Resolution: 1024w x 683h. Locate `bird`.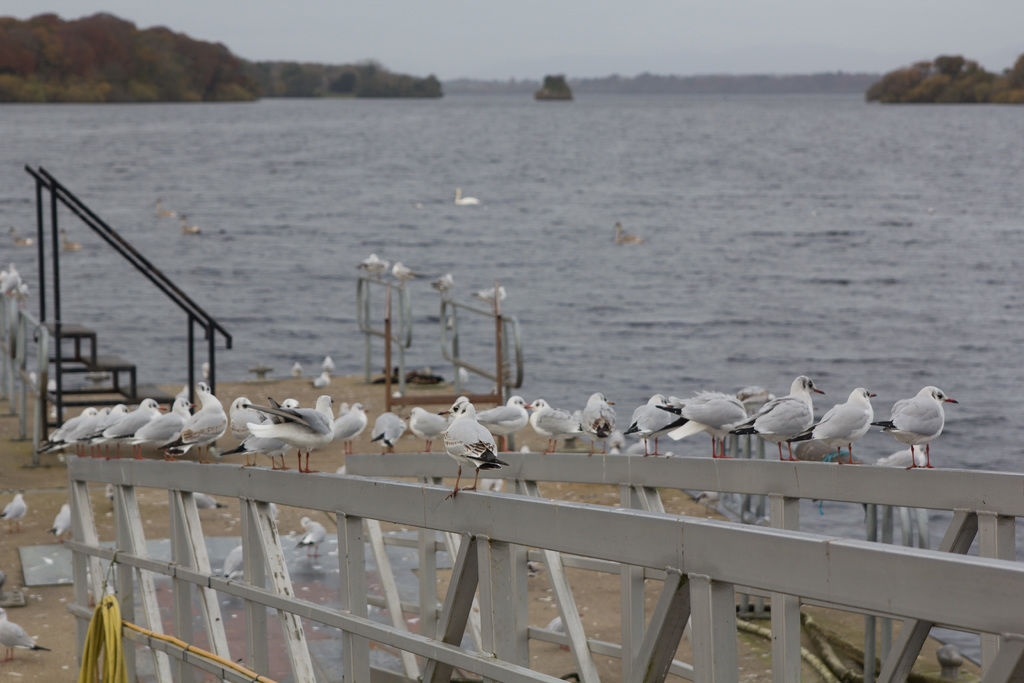
[x1=724, y1=373, x2=826, y2=466].
